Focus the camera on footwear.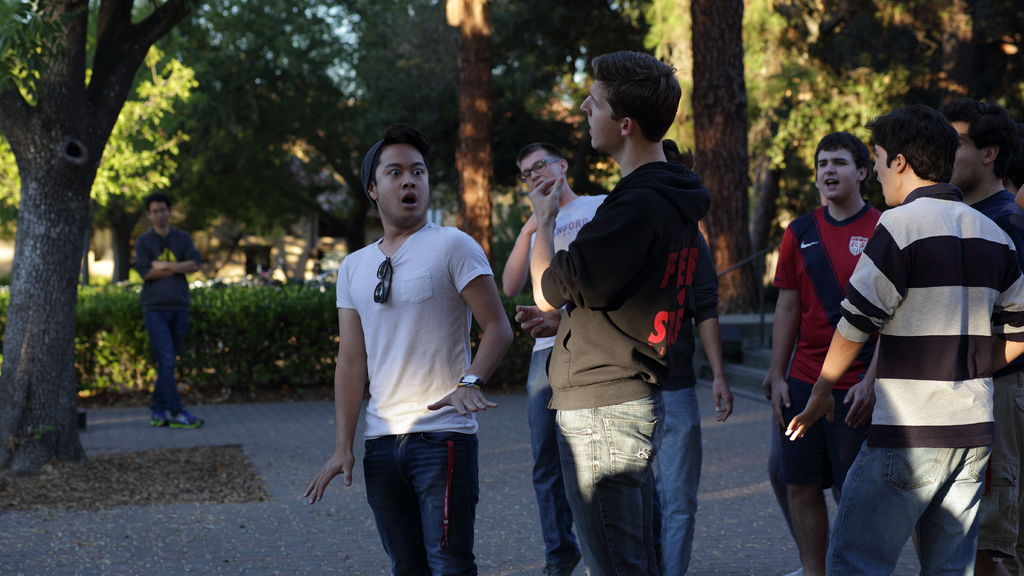
Focus region: box=[543, 556, 580, 575].
